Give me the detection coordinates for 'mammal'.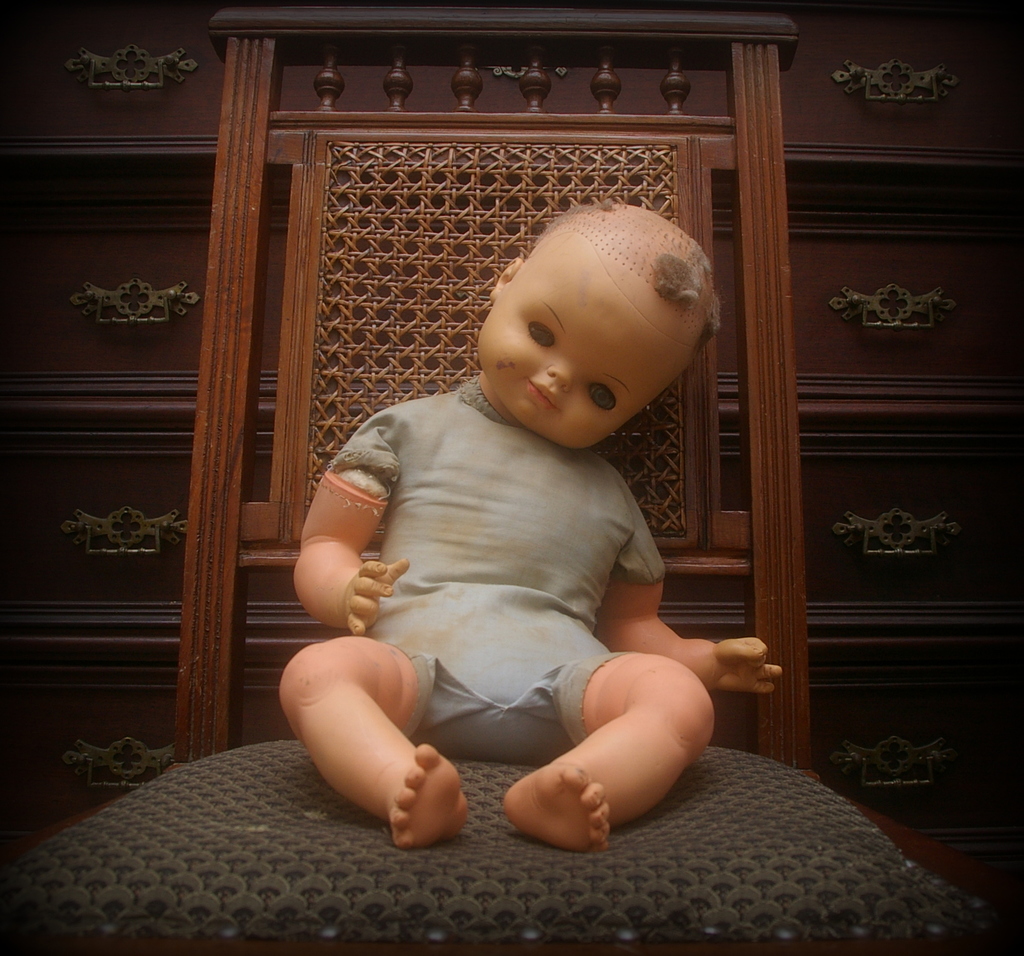
bbox(287, 201, 773, 847).
